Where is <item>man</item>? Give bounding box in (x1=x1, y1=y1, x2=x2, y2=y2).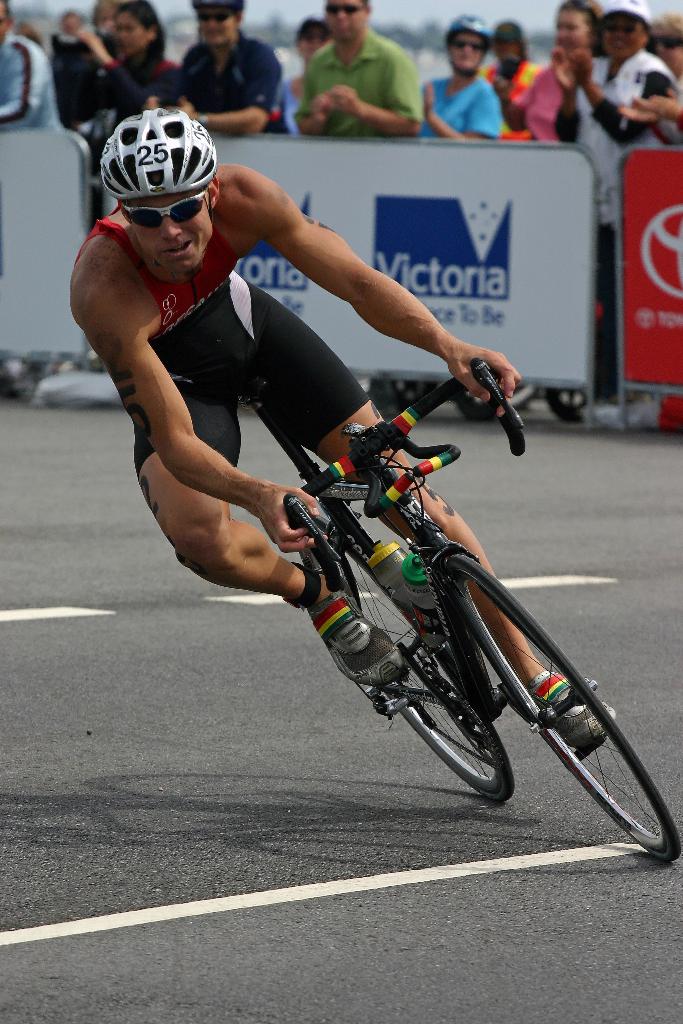
(x1=71, y1=109, x2=616, y2=756).
